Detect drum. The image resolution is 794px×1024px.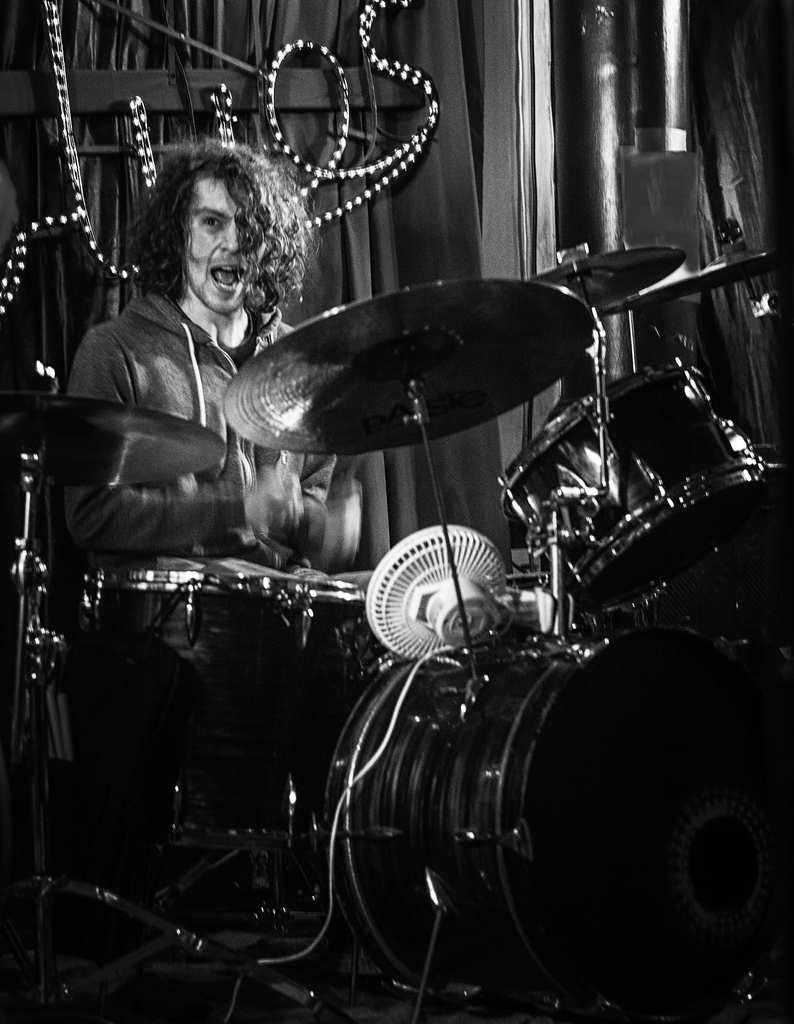
{"left": 499, "top": 362, "right": 772, "bottom": 603}.
